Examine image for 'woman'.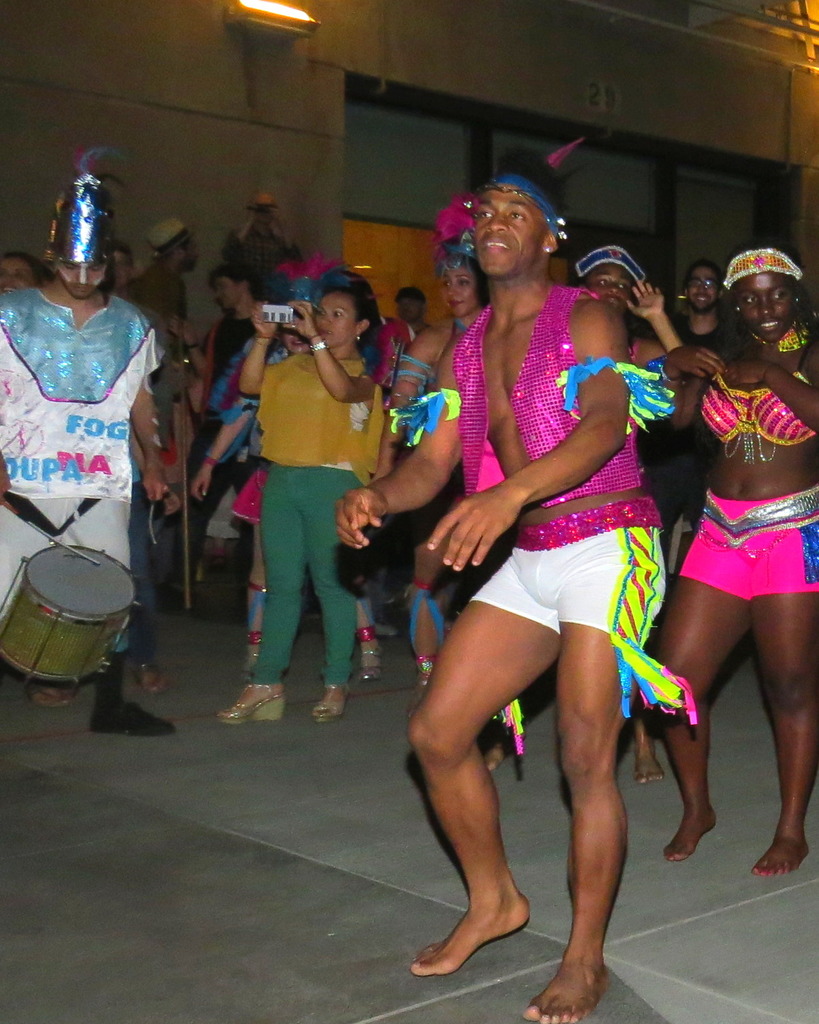
Examination result: left=380, top=228, right=484, bottom=674.
